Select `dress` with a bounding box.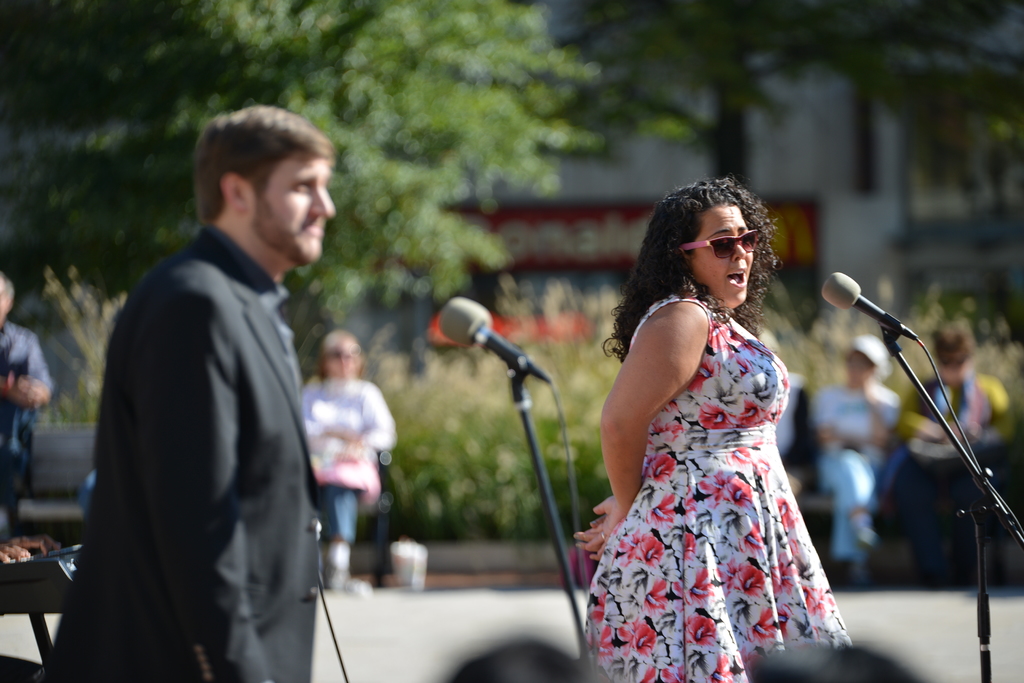
581 296 851 682.
